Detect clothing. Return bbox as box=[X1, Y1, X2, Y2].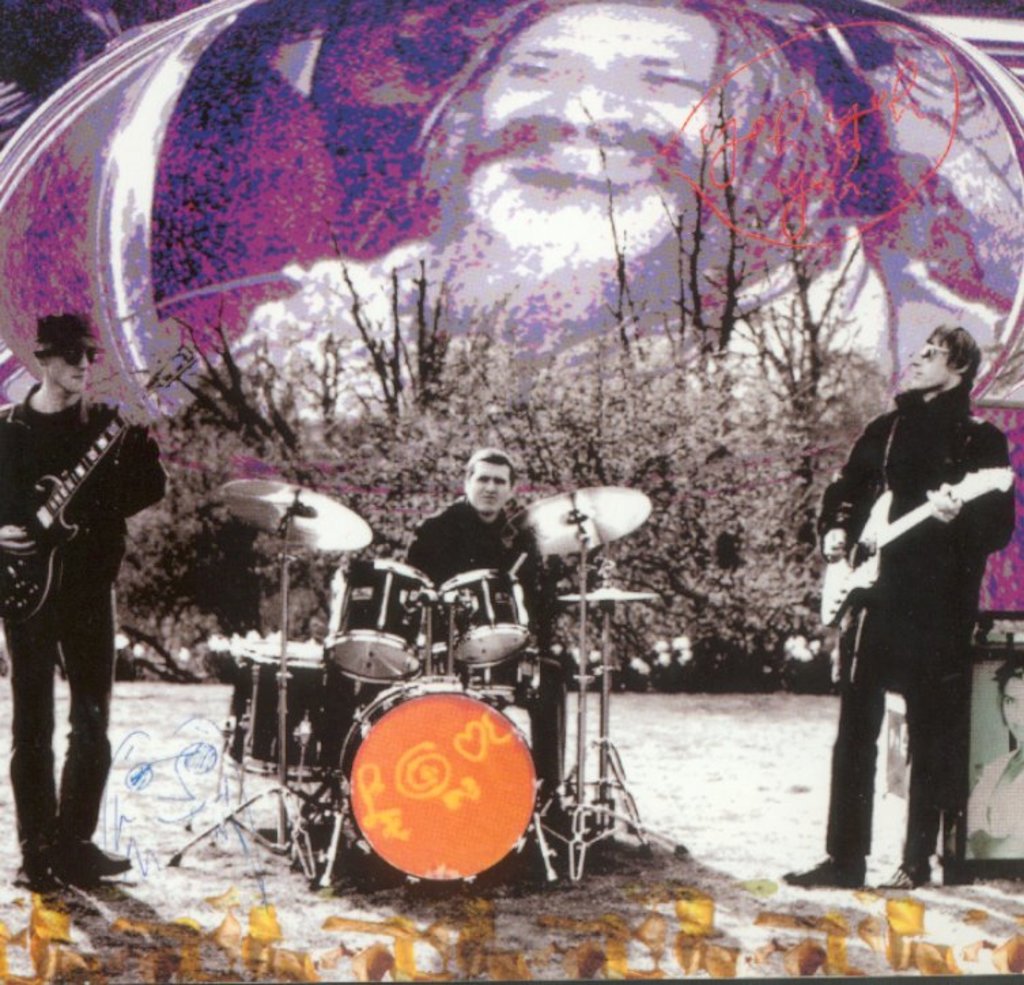
box=[405, 498, 577, 805].
